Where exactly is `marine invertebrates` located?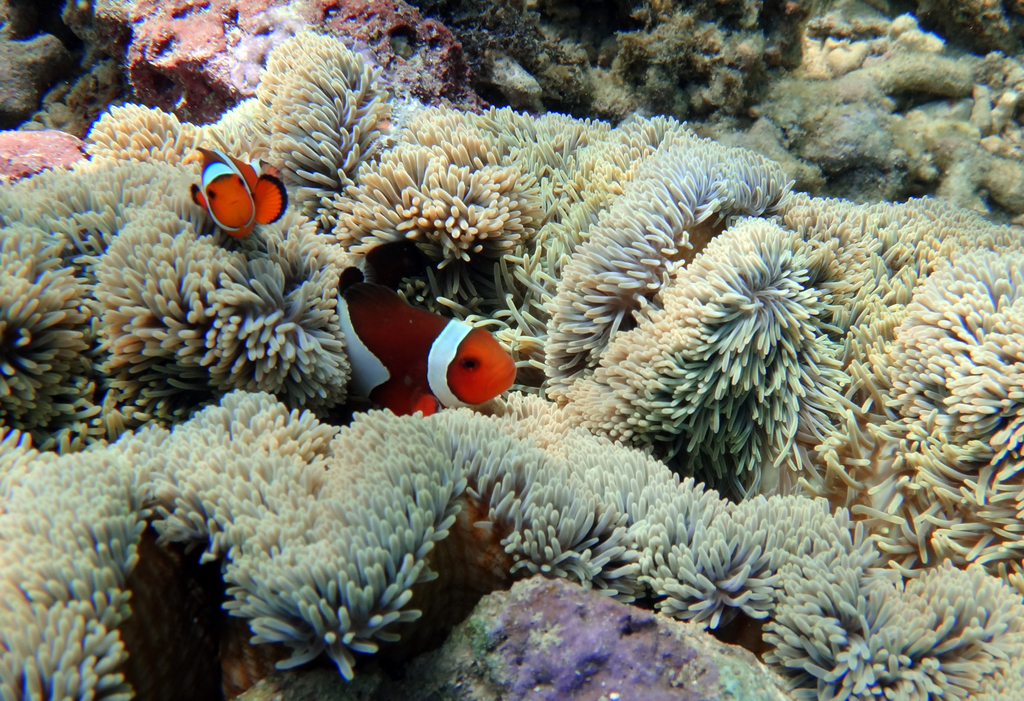
Its bounding box is left=822, top=563, right=1023, bottom=700.
